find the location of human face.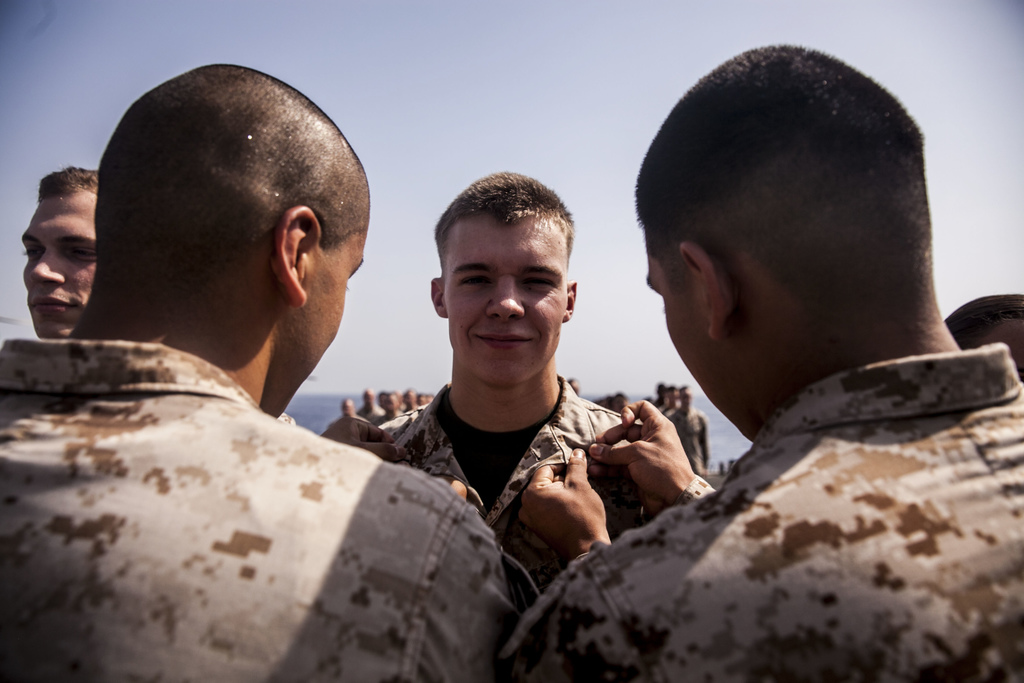
Location: 276, 231, 369, 418.
